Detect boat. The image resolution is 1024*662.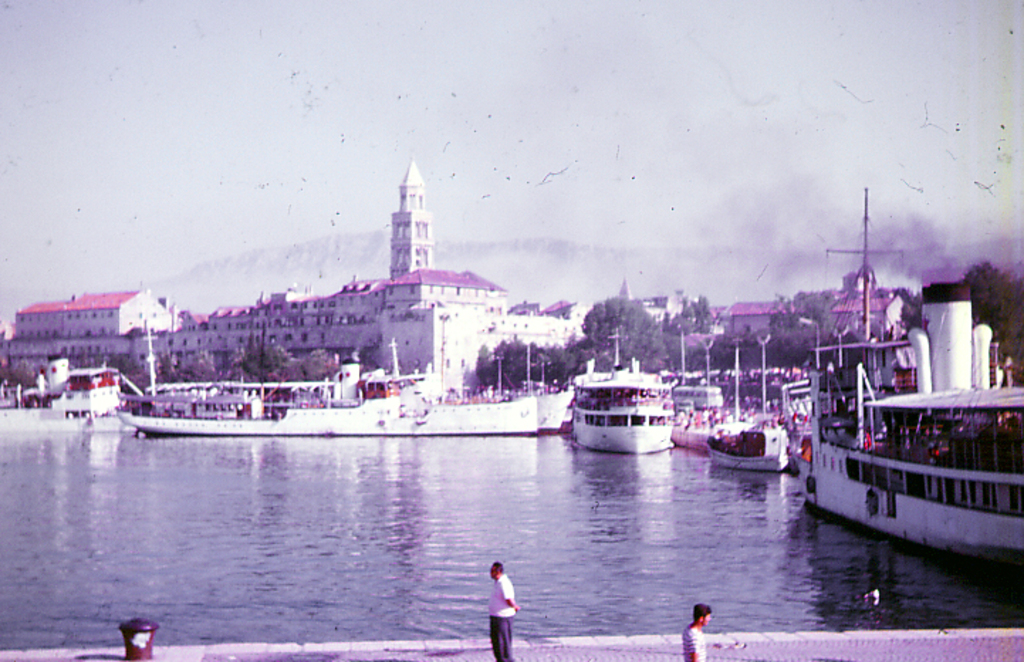
(791,190,1018,574).
